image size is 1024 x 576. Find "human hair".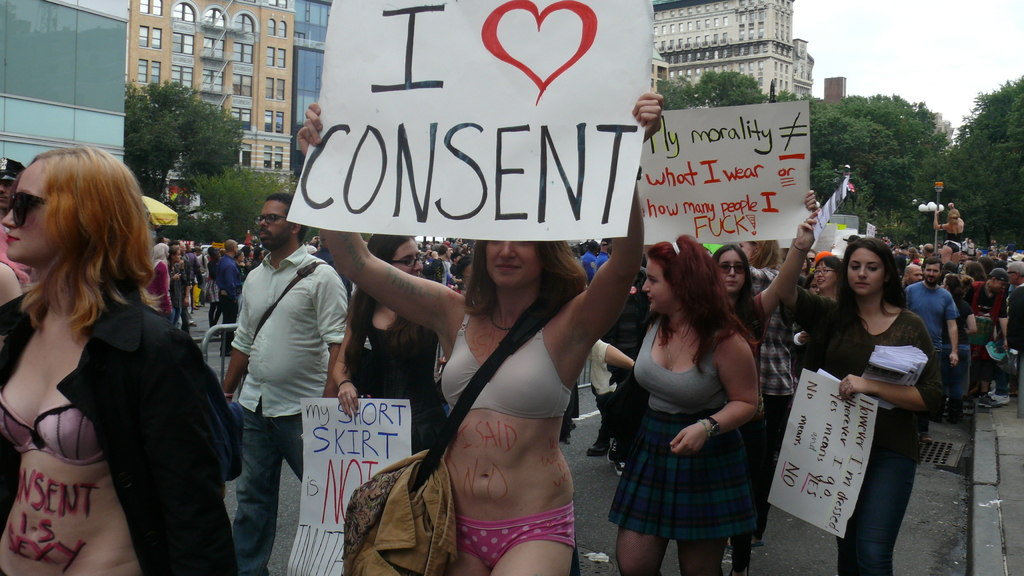
(left=922, top=255, right=942, bottom=278).
